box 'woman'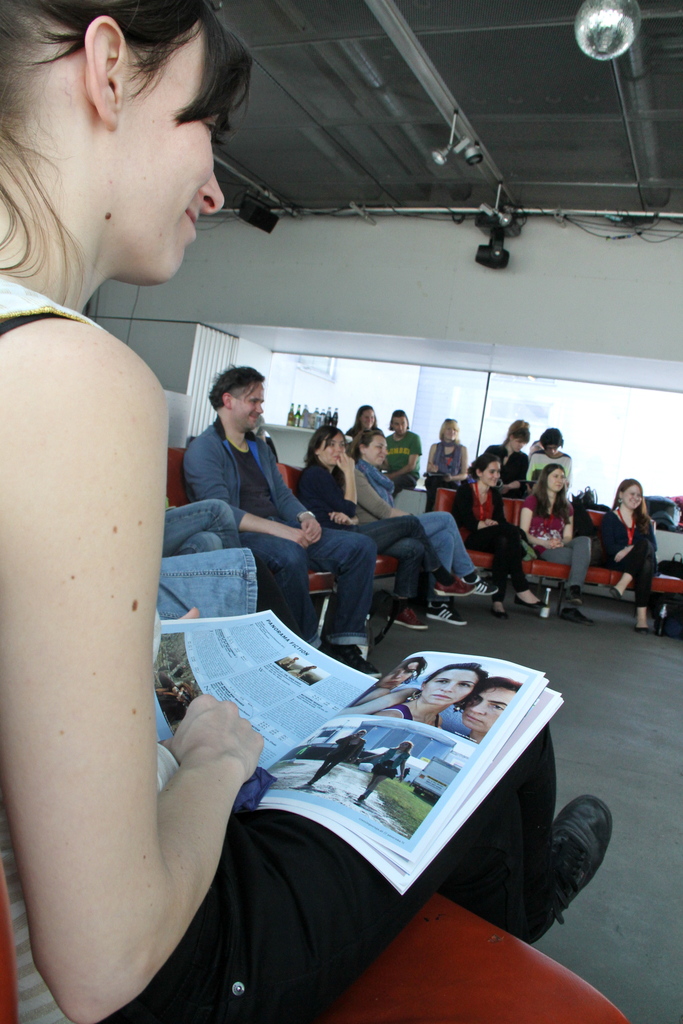
crop(277, 424, 447, 632)
